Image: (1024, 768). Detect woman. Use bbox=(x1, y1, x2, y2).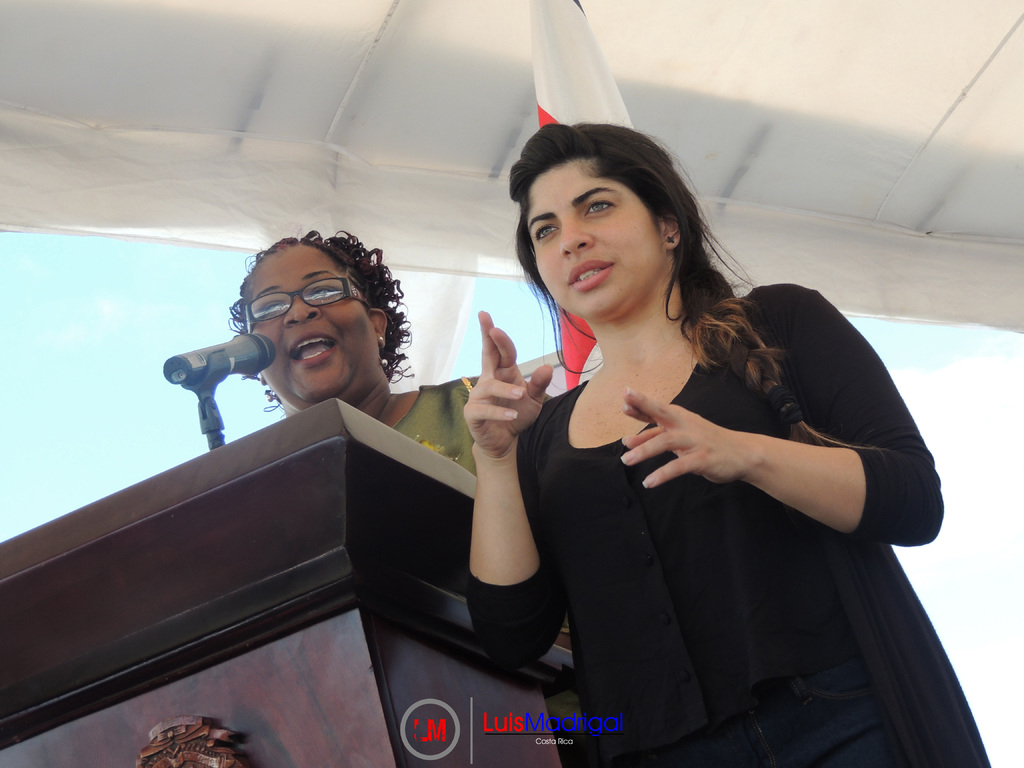
bbox=(442, 135, 924, 747).
